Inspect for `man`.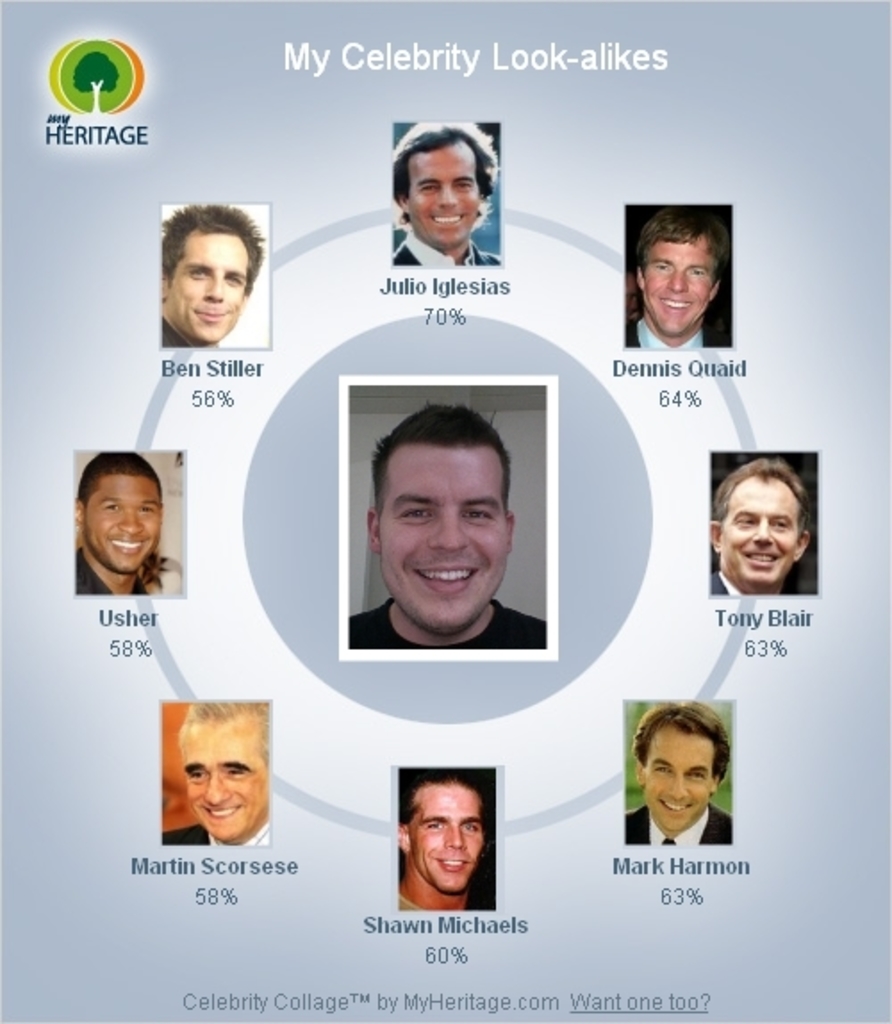
Inspection: select_region(389, 121, 501, 271).
